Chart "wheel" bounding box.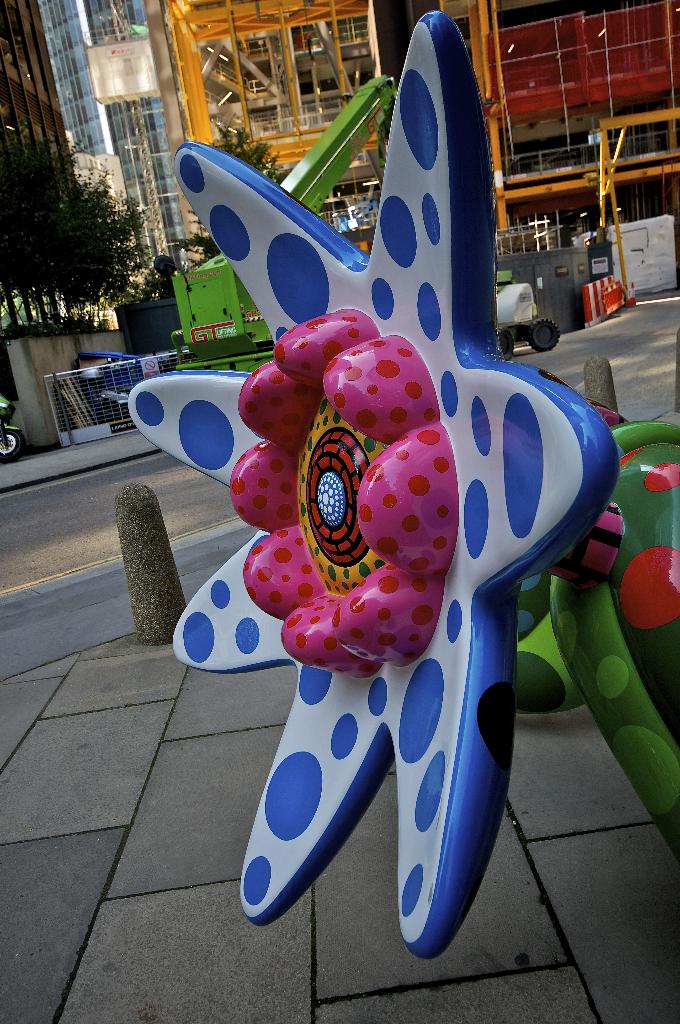
Charted: l=529, t=314, r=564, b=353.
